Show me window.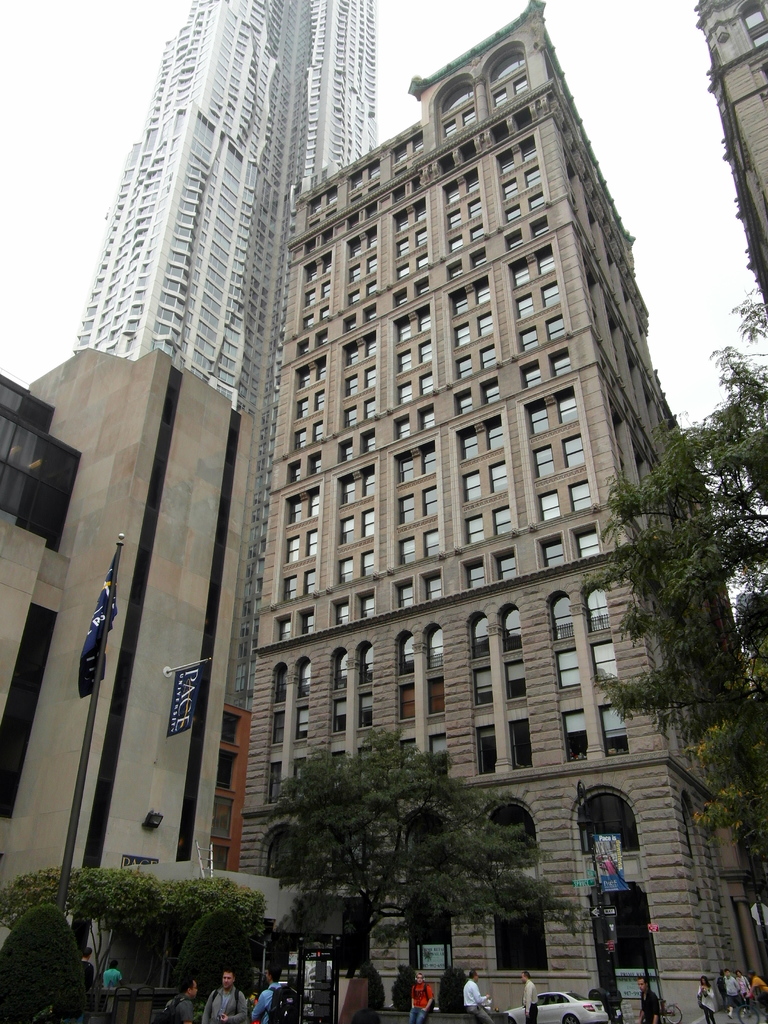
window is here: bbox=(366, 307, 375, 323).
